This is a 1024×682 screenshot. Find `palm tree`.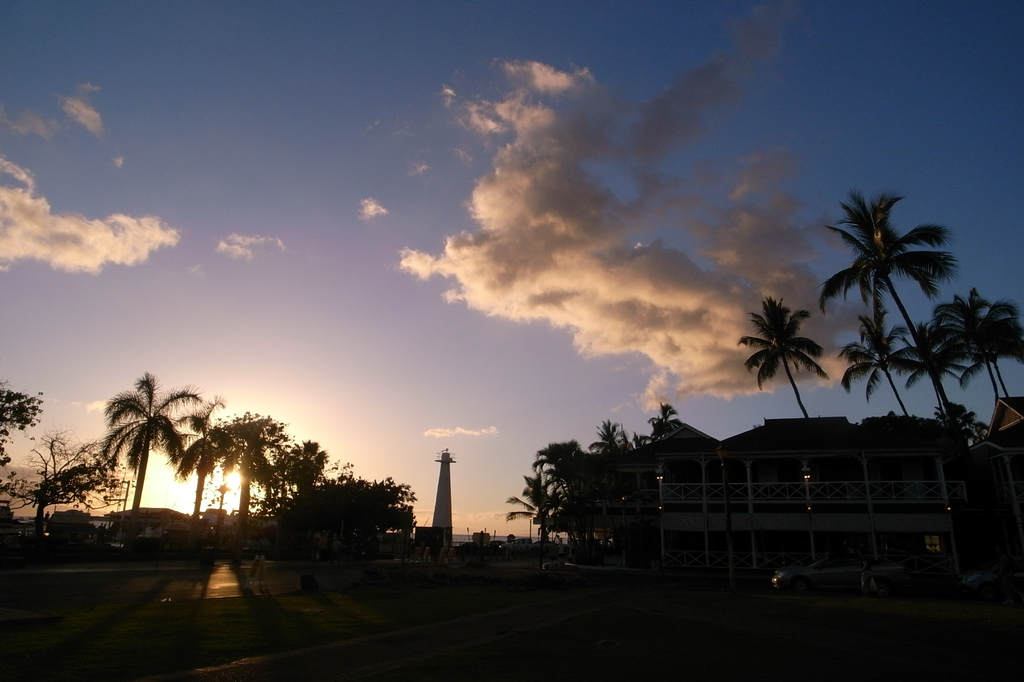
Bounding box: [left=823, top=311, right=894, bottom=429].
